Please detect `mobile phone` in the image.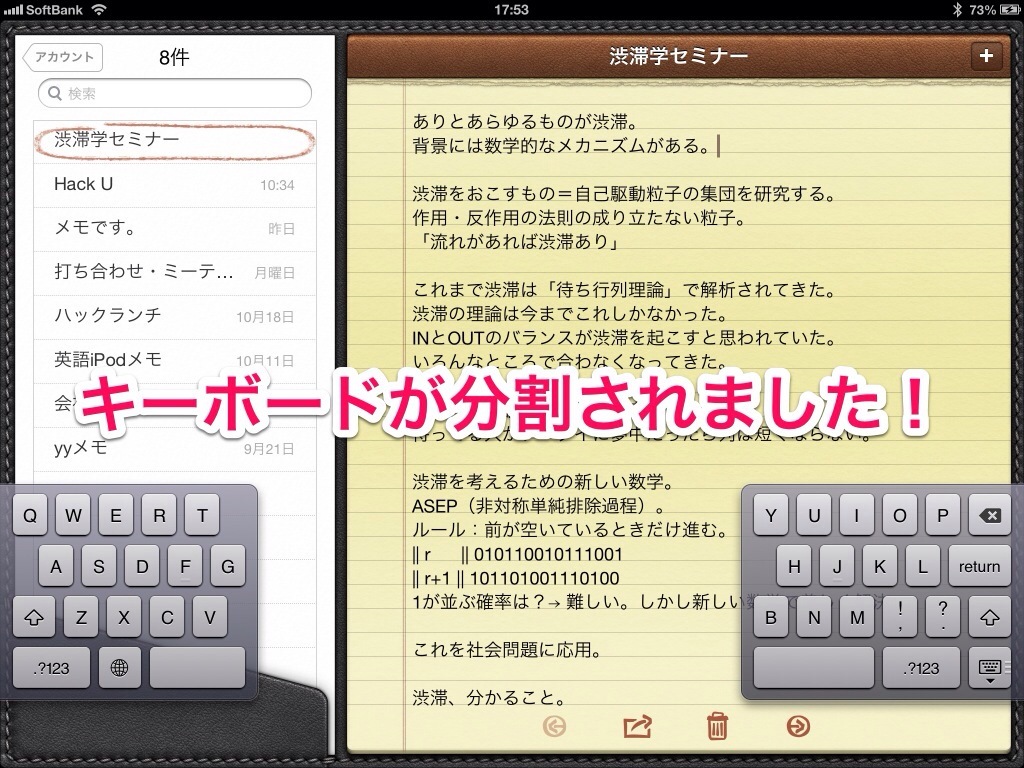
{"x1": 34, "y1": 0, "x2": 1023, "y2": 767}.
